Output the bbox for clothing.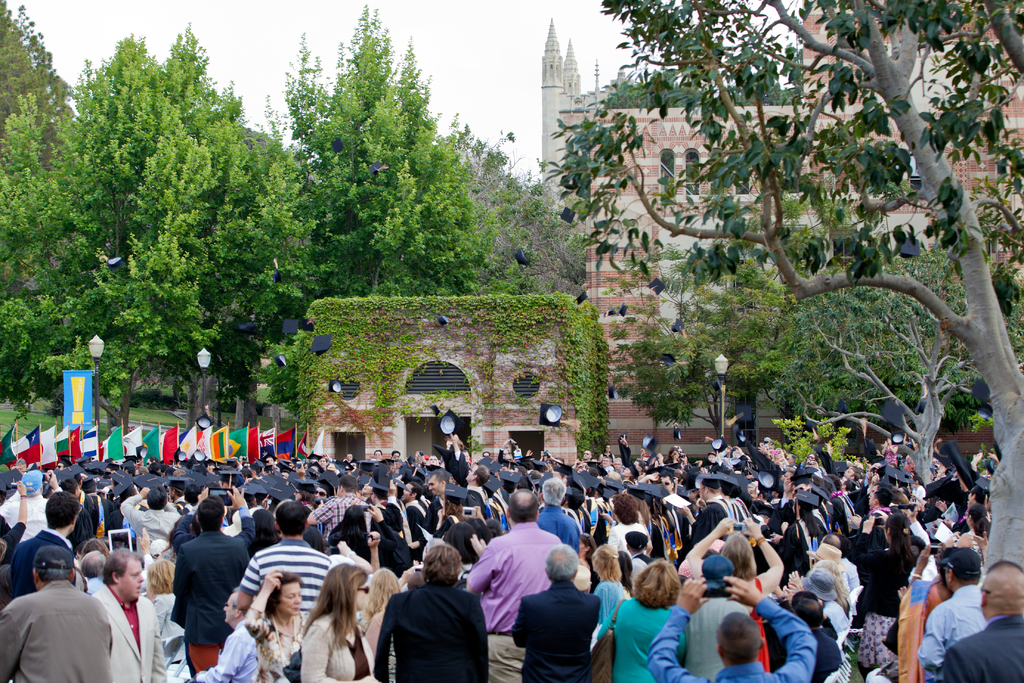
select_region(116, 491, 186, 532).
